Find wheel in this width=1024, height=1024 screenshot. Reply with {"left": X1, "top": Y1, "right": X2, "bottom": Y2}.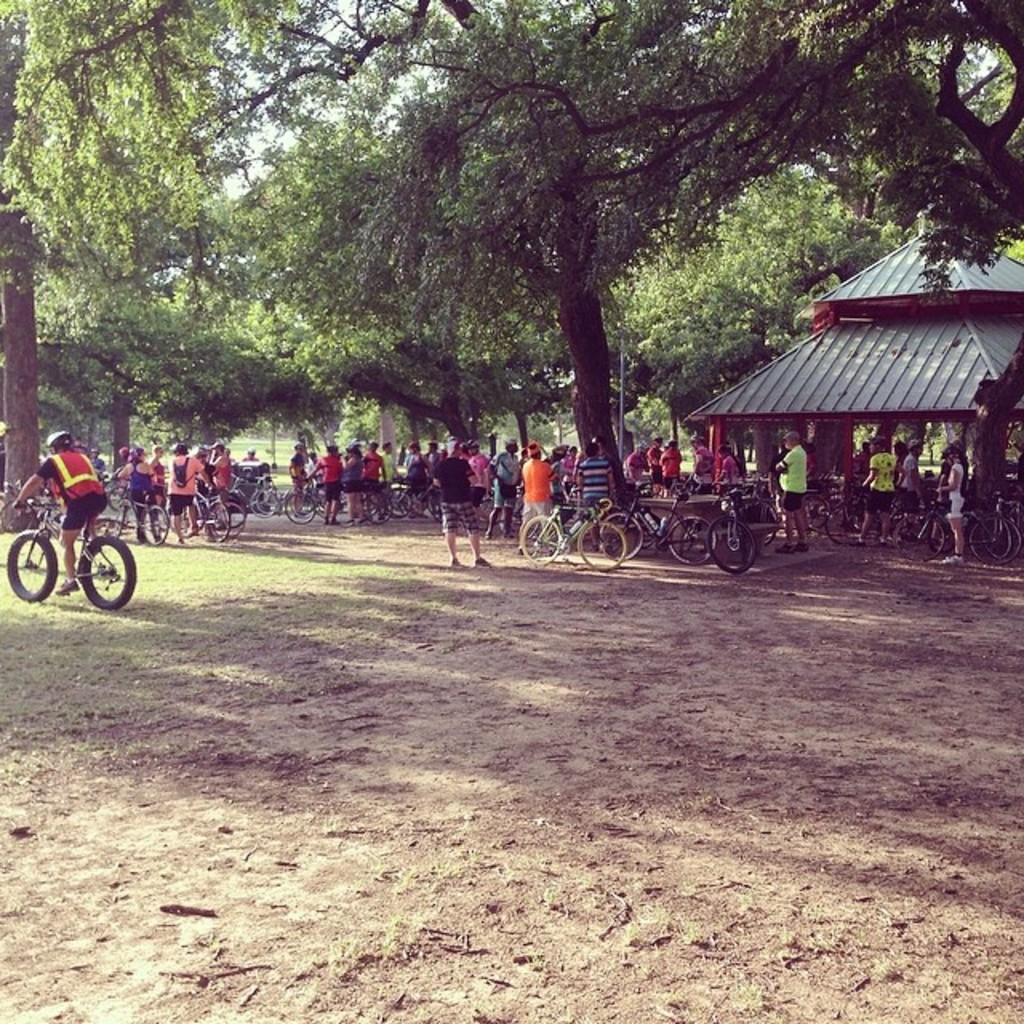
{"left": 3, "top": 530, "right": 58, "bottom": 602}.
